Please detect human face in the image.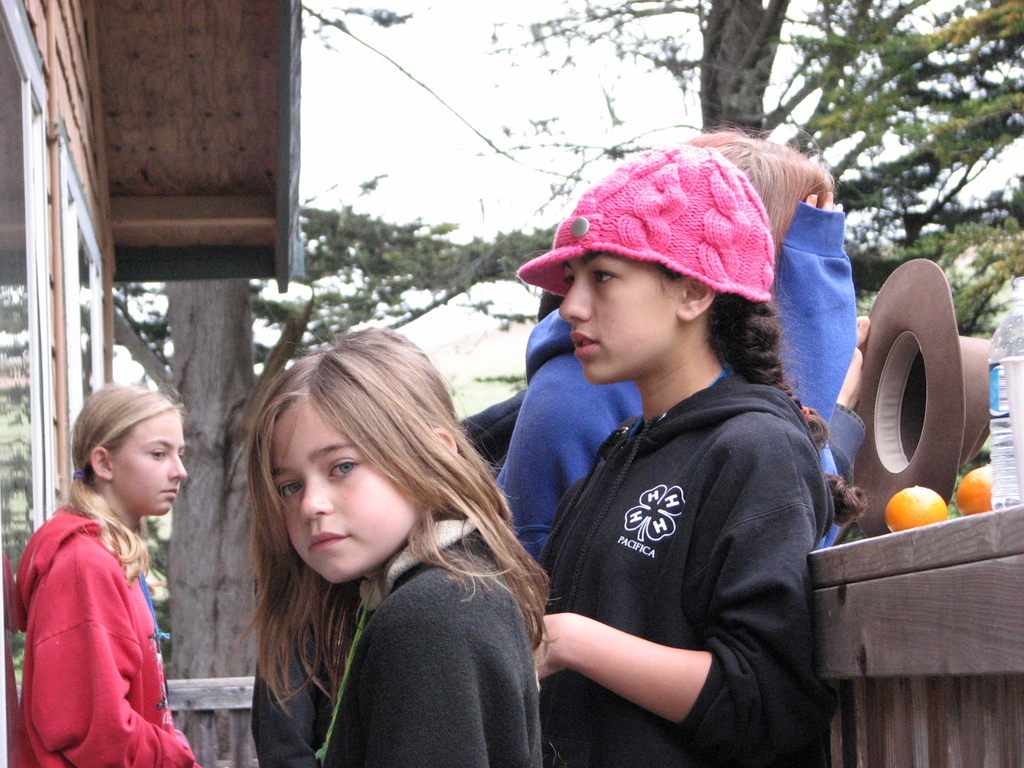
crop(115, 406, 189, 515).
